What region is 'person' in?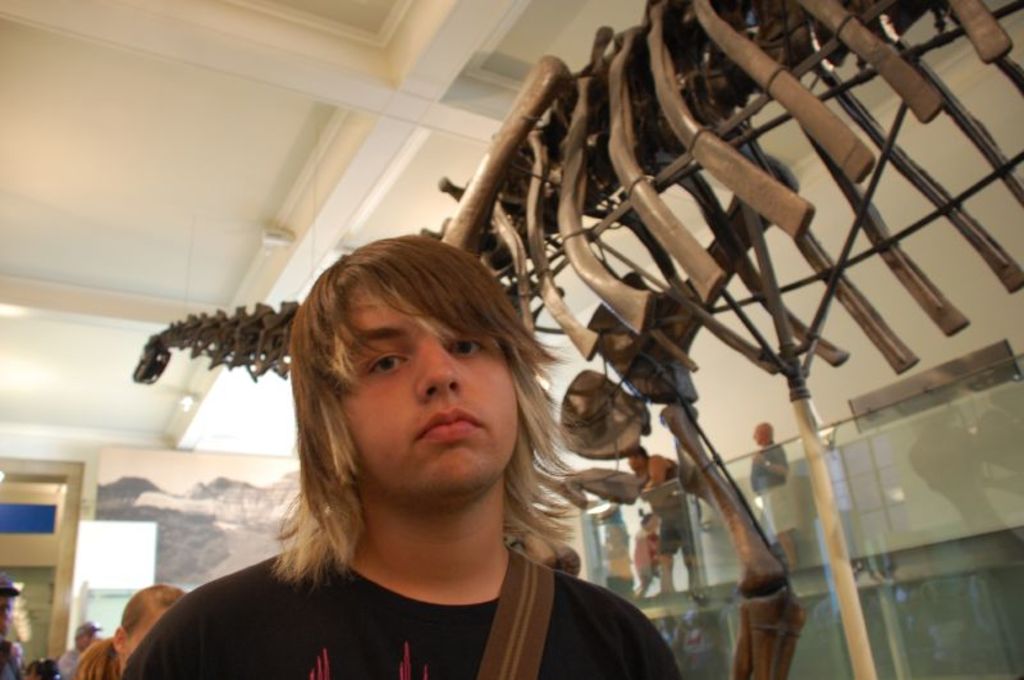
bbox(628, 446, 707, 588).
